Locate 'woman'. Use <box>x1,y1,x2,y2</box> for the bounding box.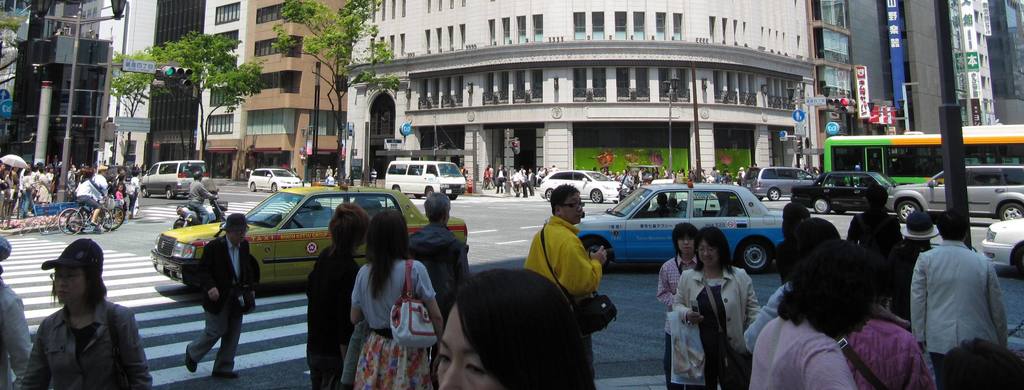
<box>654,223,708,387</box>.
